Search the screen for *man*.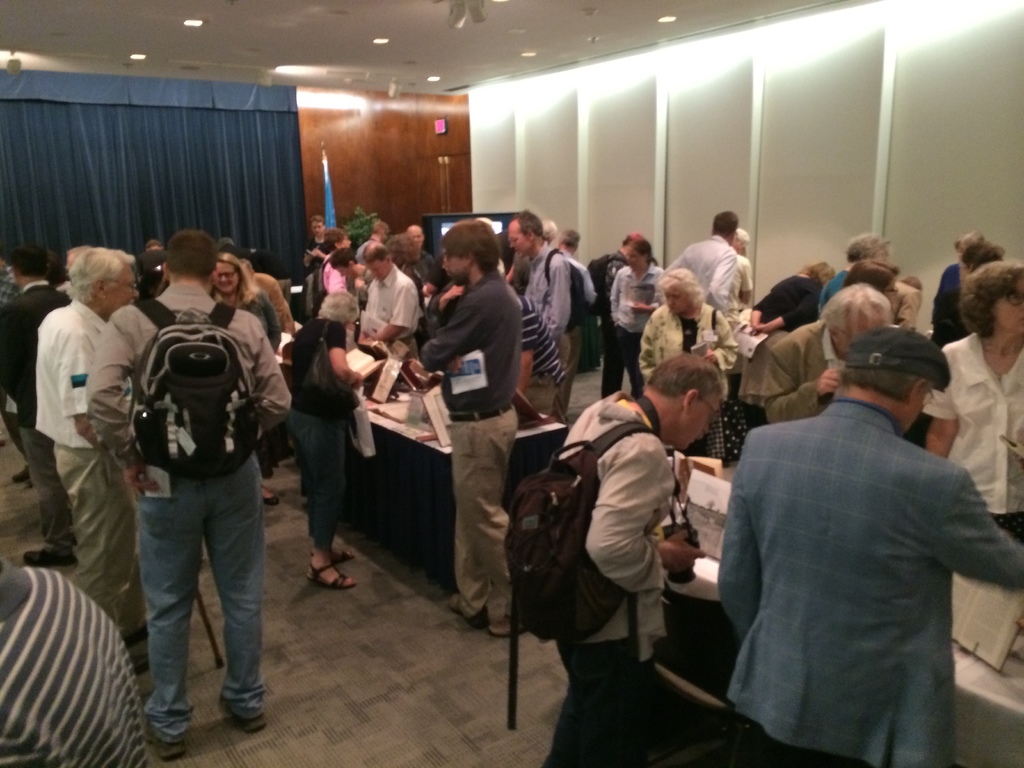
Found at crop(715, 328, 1023, 767).
